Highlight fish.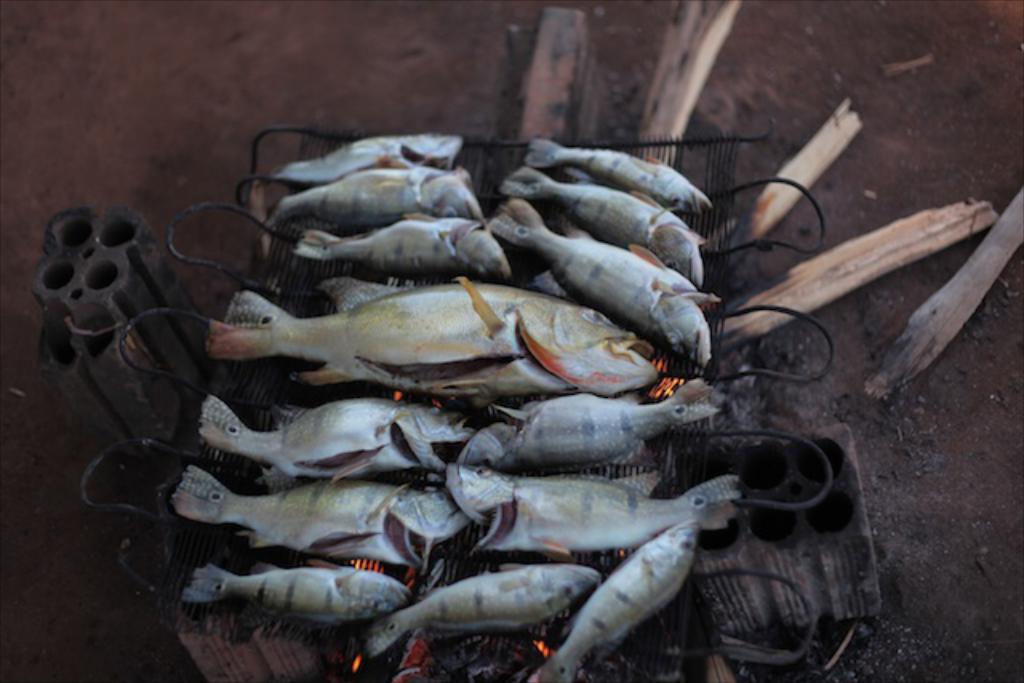
Highlighted region: pyautogui.locateOnScreen(179, 549, 411, 635).
